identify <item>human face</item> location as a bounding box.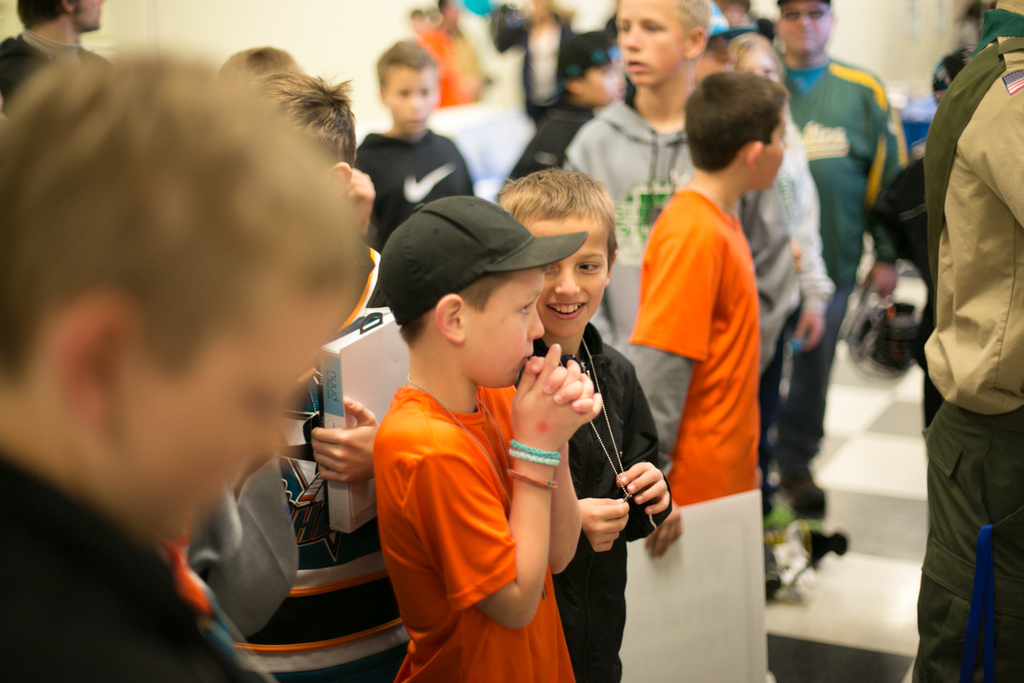
[x1=78, y1=0, x2=102, y2=25].
